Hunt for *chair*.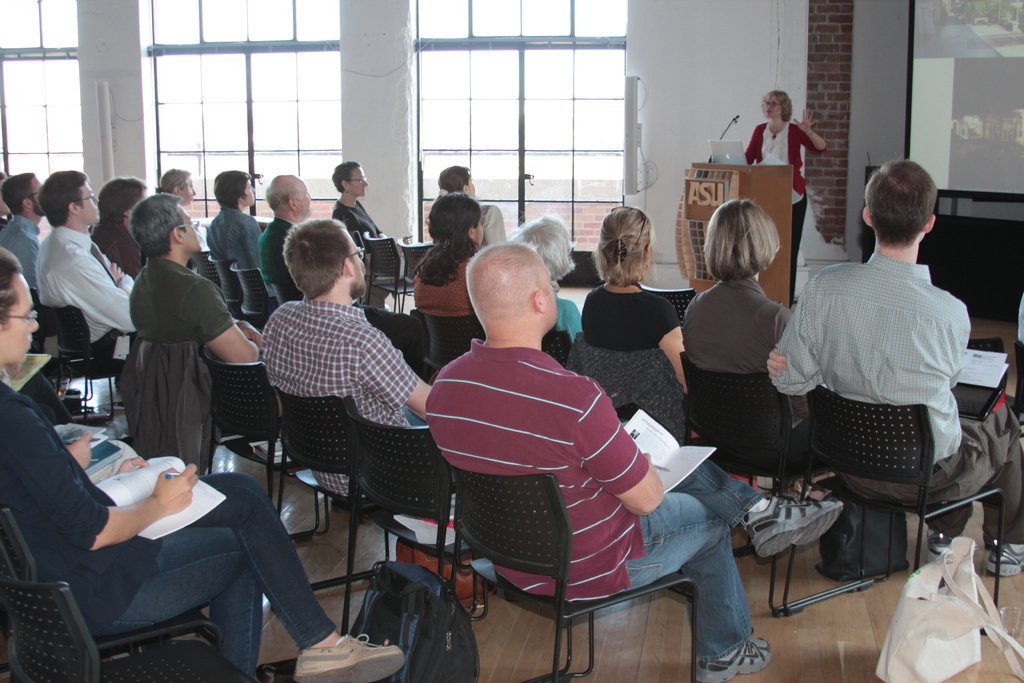
Hunted down at region(209, 253, 248, 318).
